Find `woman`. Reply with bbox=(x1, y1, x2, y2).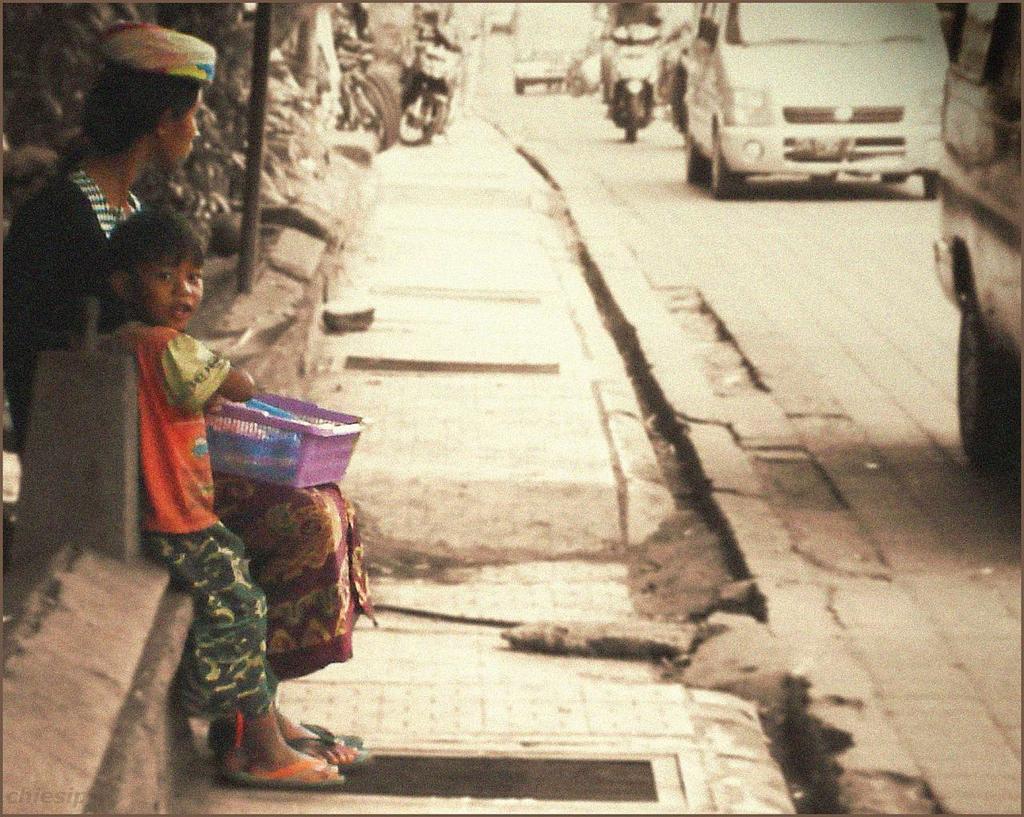
bbox=(0, 24, 372, 764).
